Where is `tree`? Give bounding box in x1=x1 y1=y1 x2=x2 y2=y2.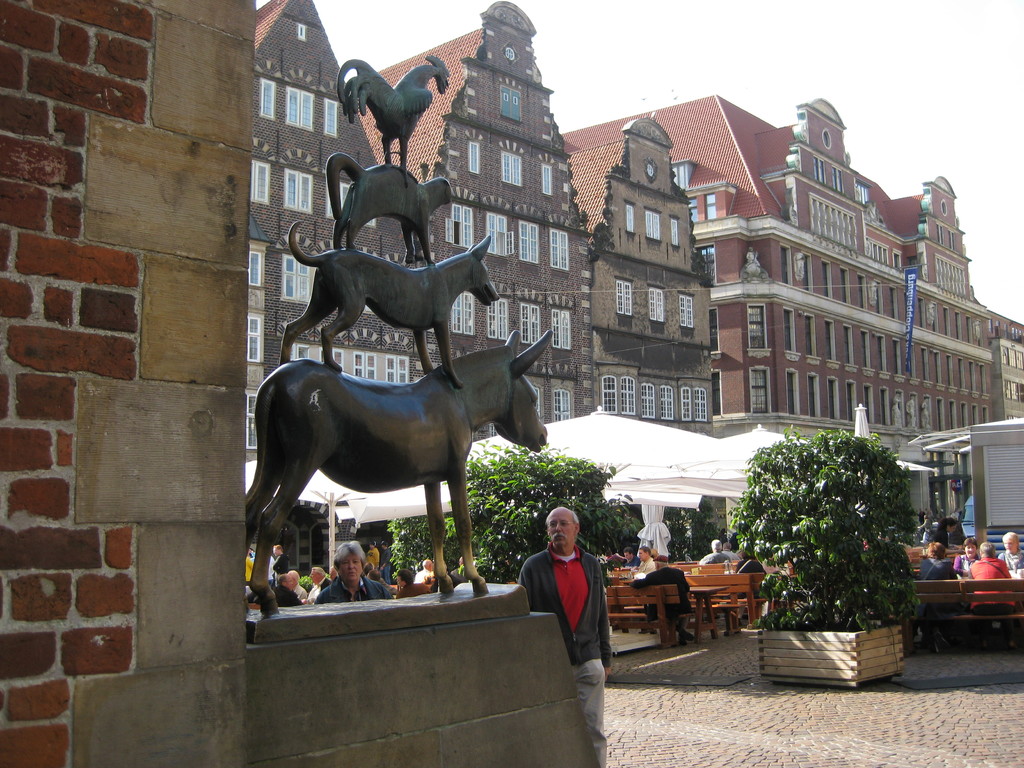
x1=733 y1=412 x2=925 y2=655.
